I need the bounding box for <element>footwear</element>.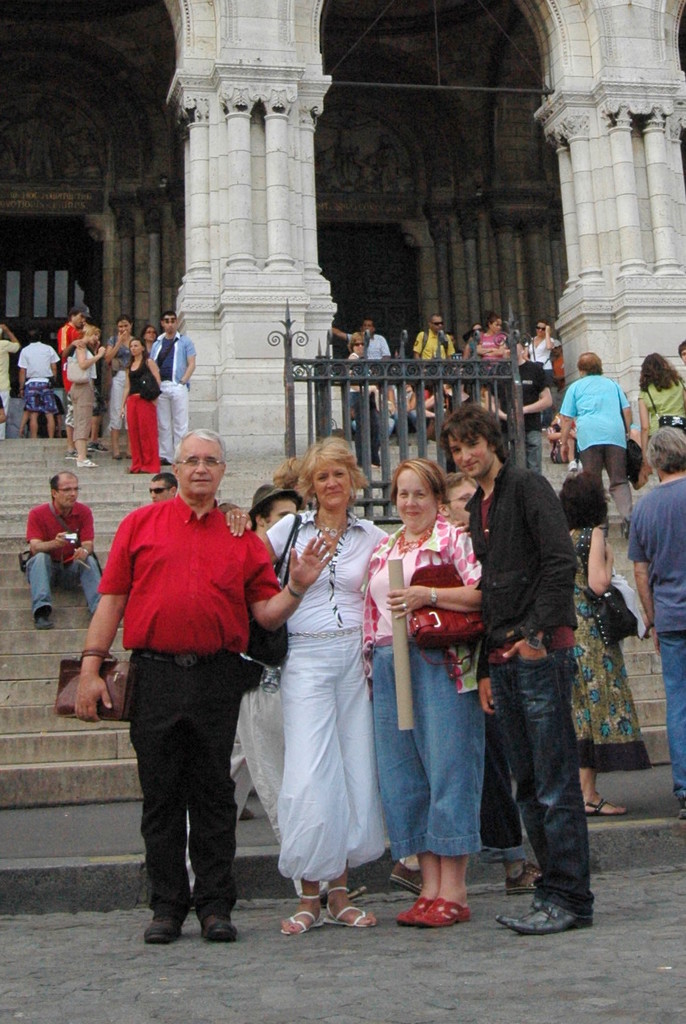
Here it is: crop(124, 452, 134, 459).
